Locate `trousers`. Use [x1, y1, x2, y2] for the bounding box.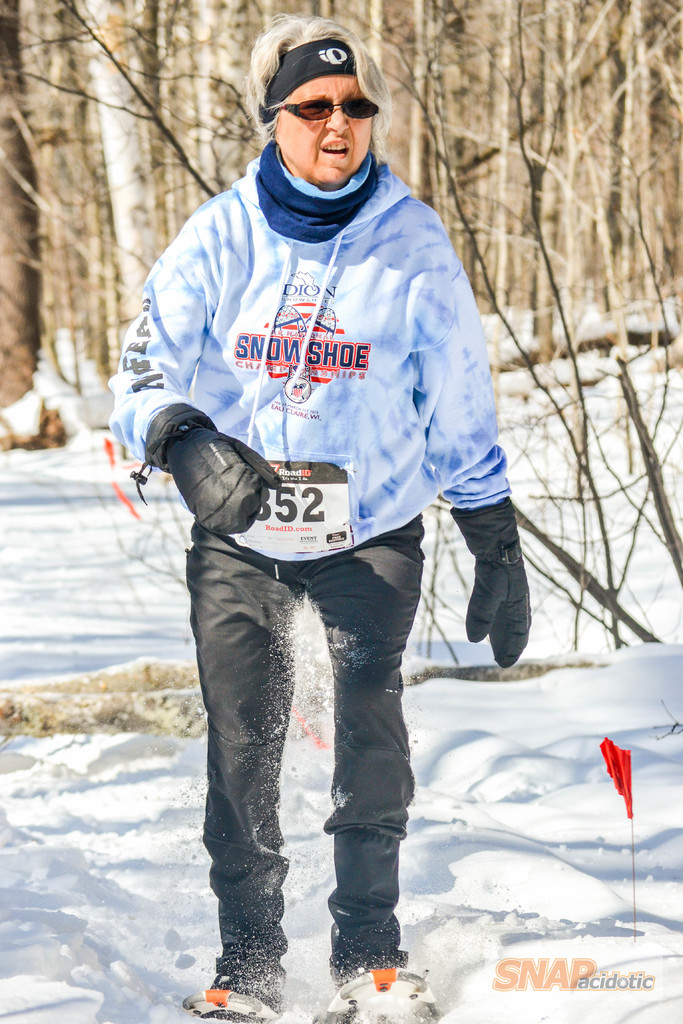
[175, 522, 440, 979].
